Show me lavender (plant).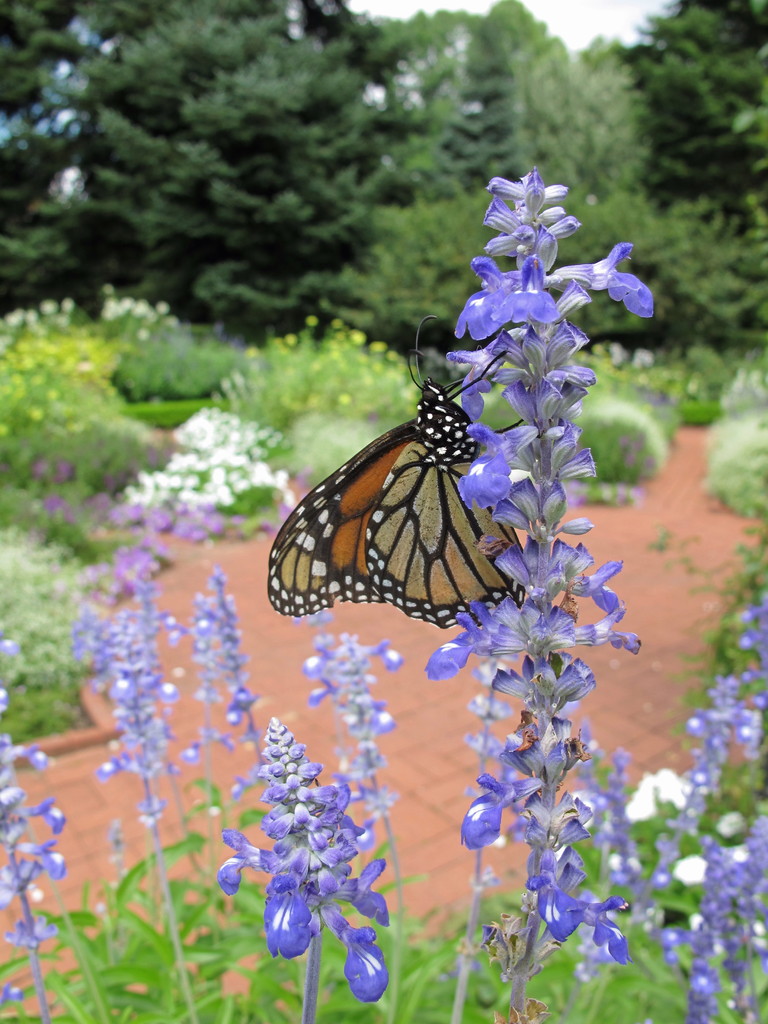
lavender (plant) is here: Rect(213, 708, 396, 1021).
